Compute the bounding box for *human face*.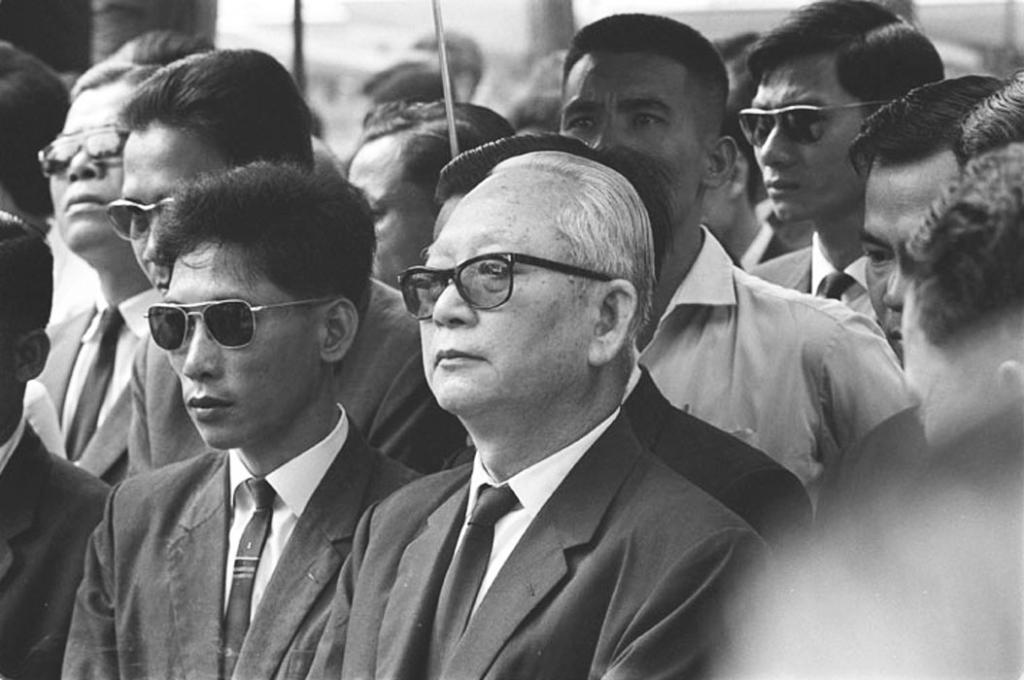
[x1=354, y1=146, x2=436, y2=289].
